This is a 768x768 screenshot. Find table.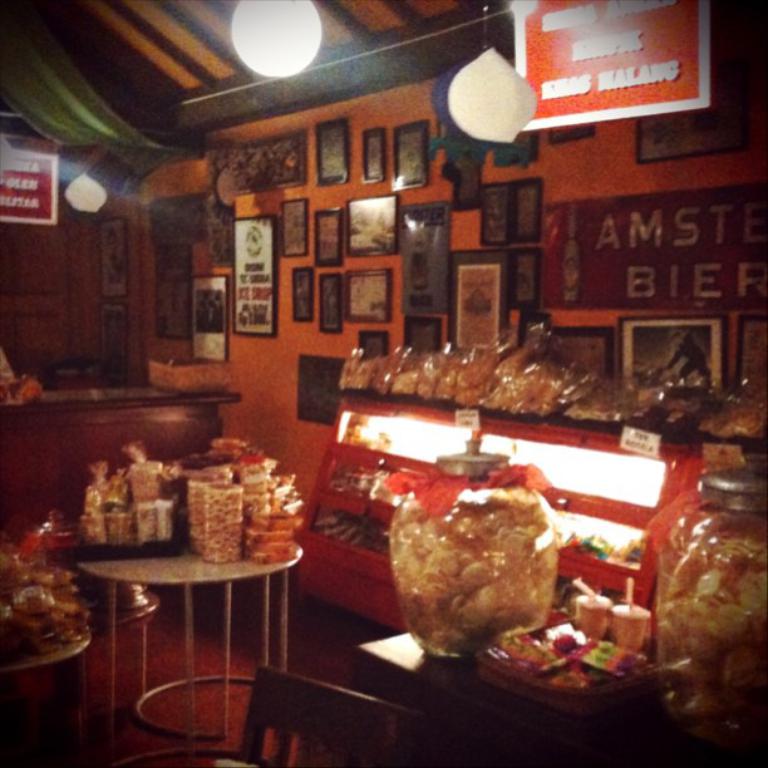
Bounding box: rect(72, 528, 306, 750).
